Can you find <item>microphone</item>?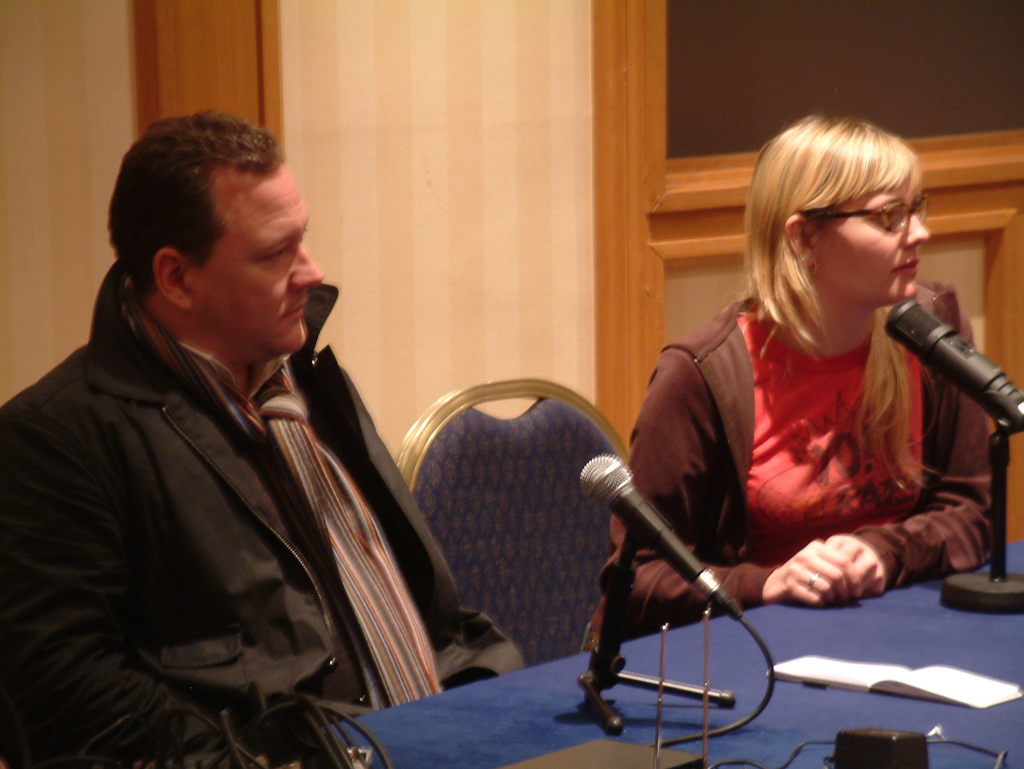
Yes, bounding box: (577,473,797,670).
